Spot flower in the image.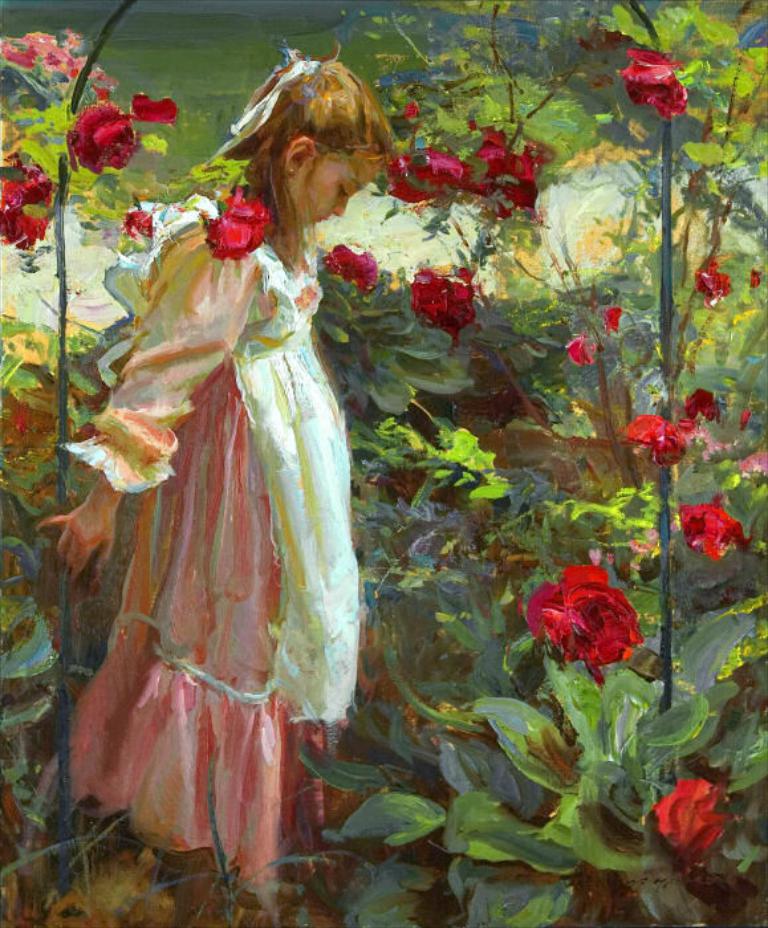
flower found at [674, 497, 764, 561].
